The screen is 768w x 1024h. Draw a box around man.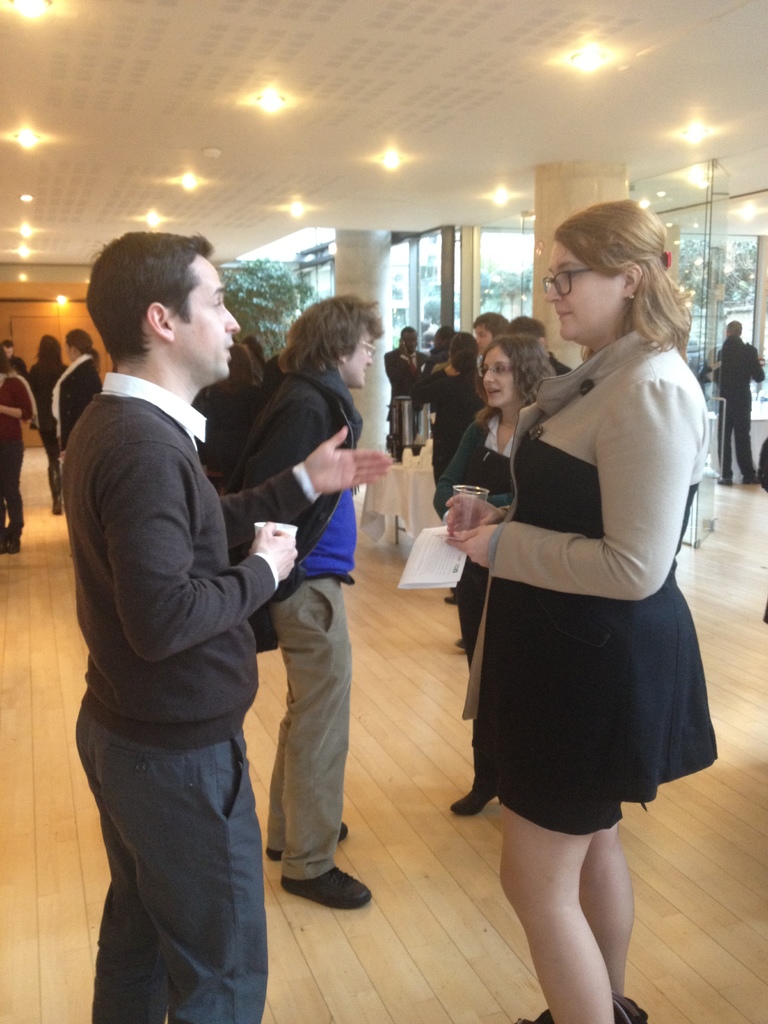
(477, 310, 506, 352).
